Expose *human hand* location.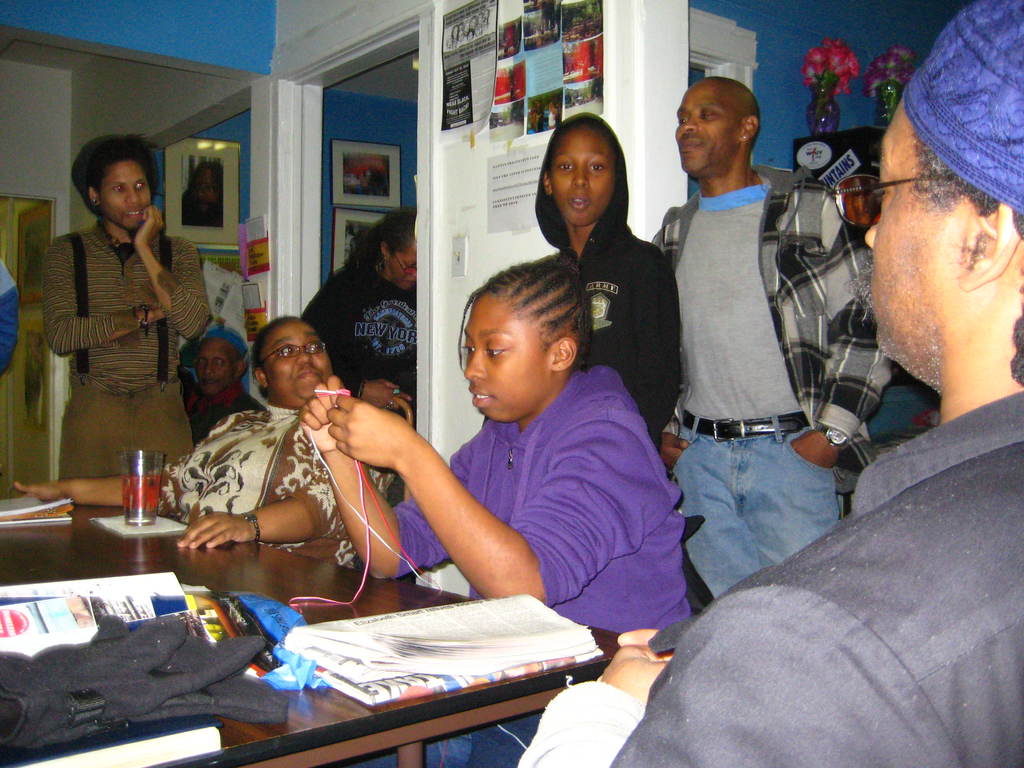
Exposed at 305, 342, 455, 597.
